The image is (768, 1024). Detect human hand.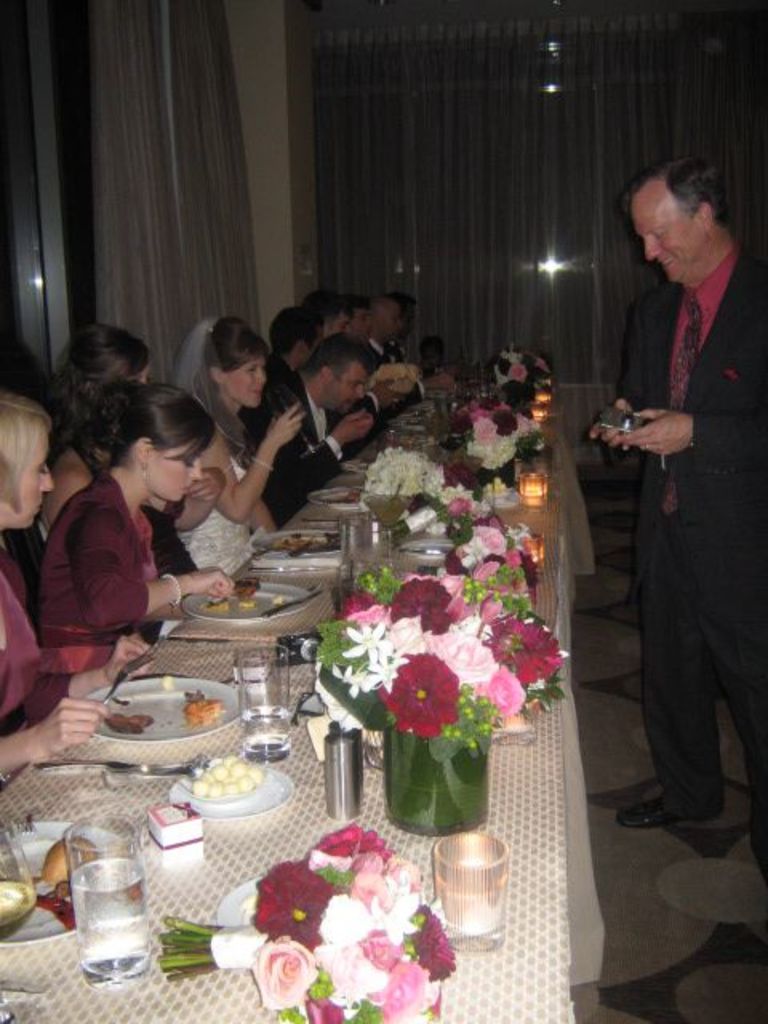
Detection: box(267, 402, 310, 446).
